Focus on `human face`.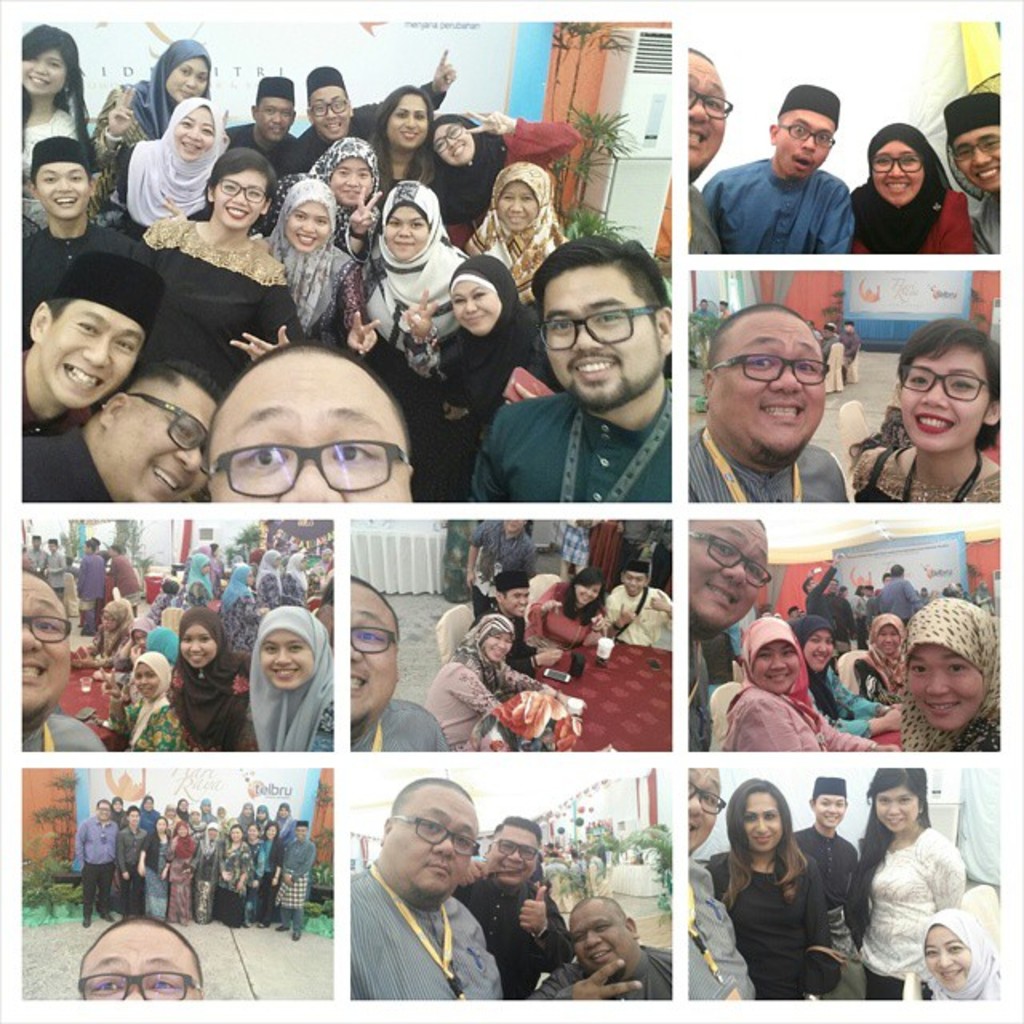
Focused at l=869, t=136, r=920, b=206.
